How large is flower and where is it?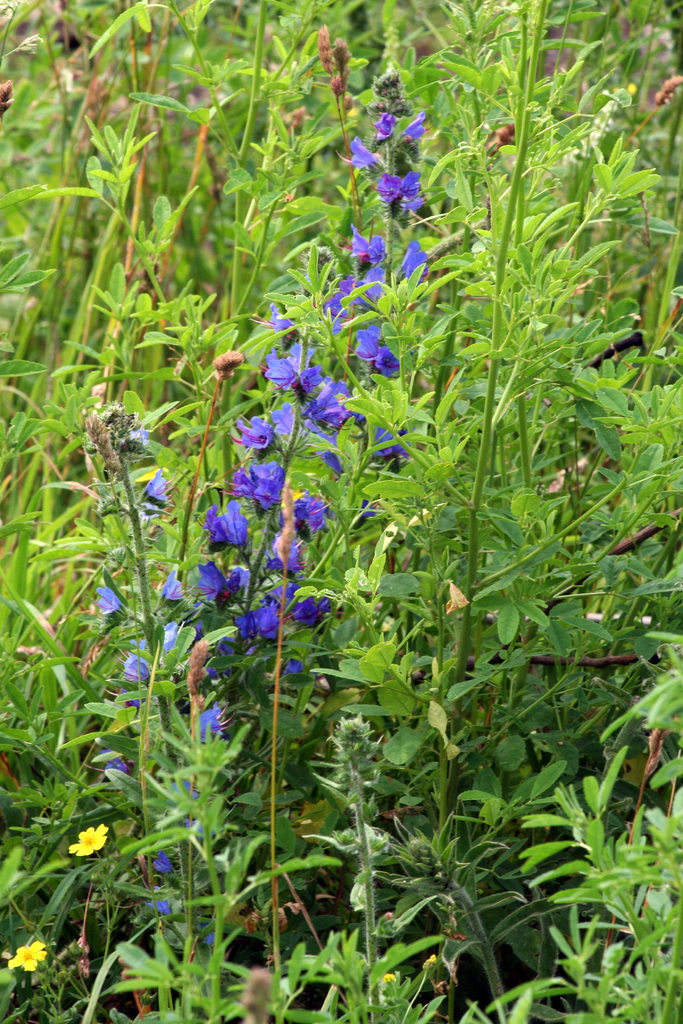
Bounding box: pyautogui.locateOnScreen(145, 467, 170, 512).
